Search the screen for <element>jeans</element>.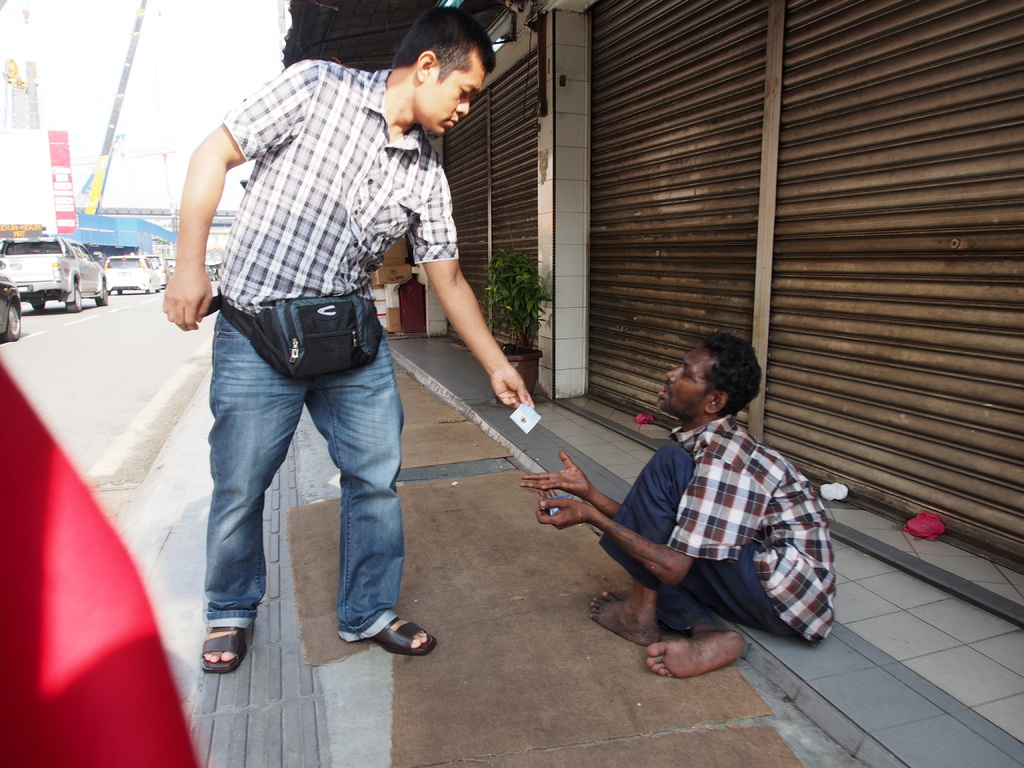
Found at l=182, t=325, r=413, b=666.
